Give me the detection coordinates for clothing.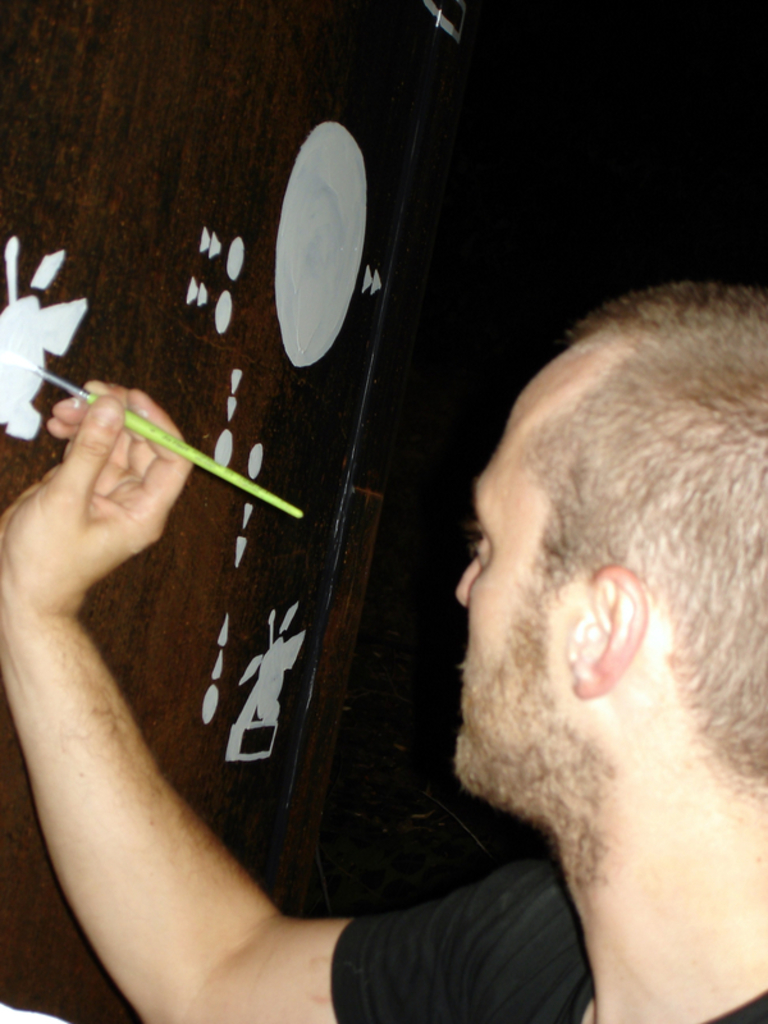
crop(323, 844, 767, 1023).
